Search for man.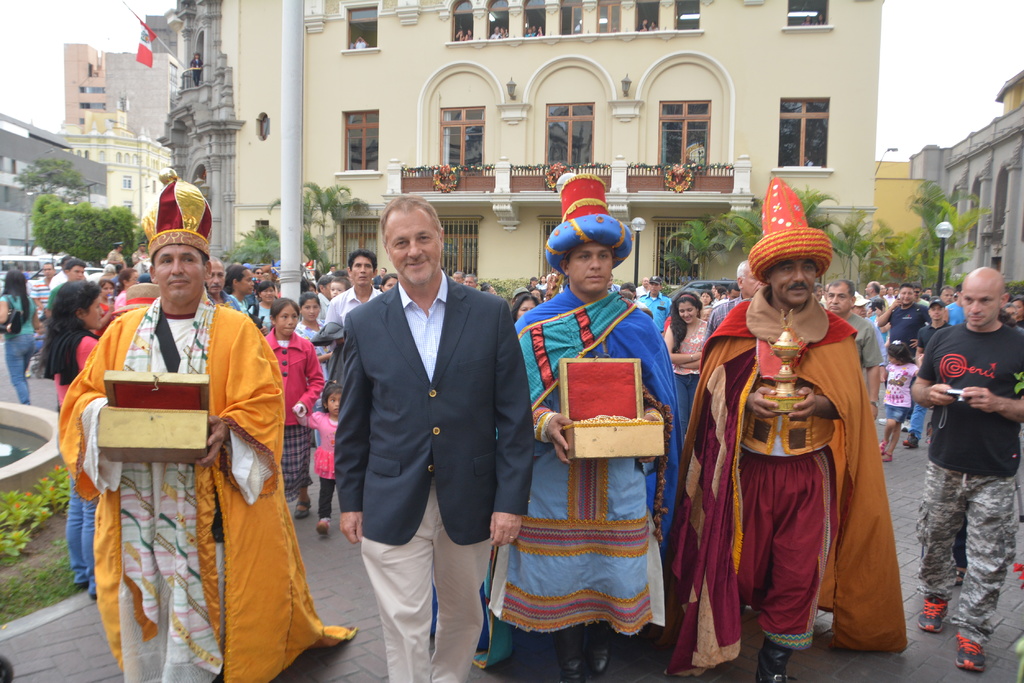
Found at <bbox>330, 191, 534, 682</bbox>.
